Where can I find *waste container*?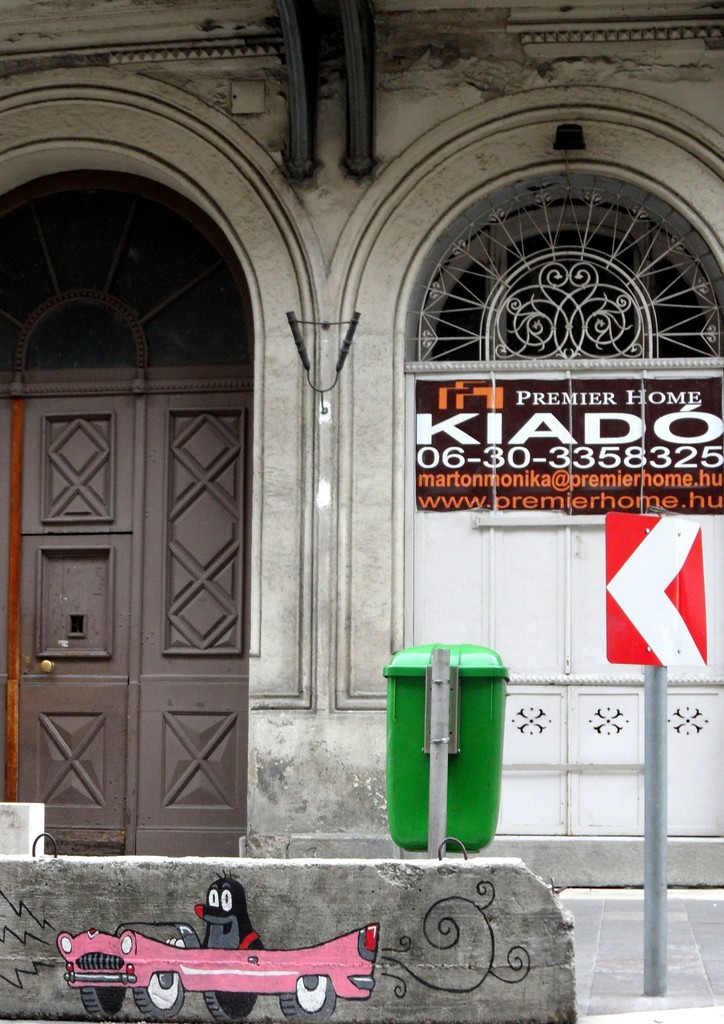
You can find it at [x1=374, y1=640, x2=518, y2=878].
